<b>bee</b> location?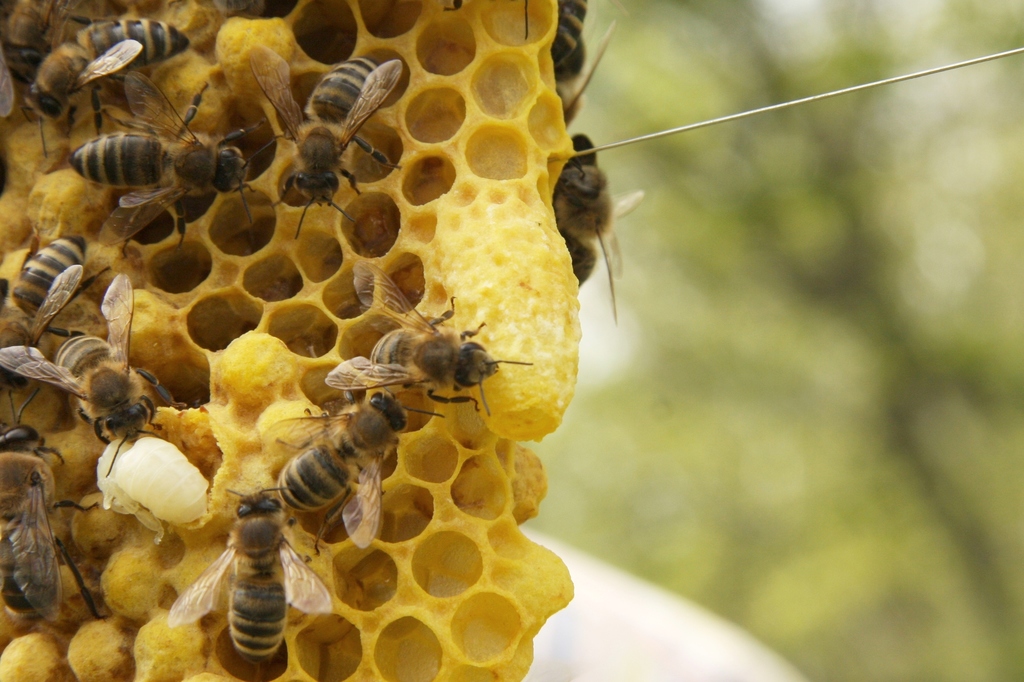
region(73, 74, 255, 256)
